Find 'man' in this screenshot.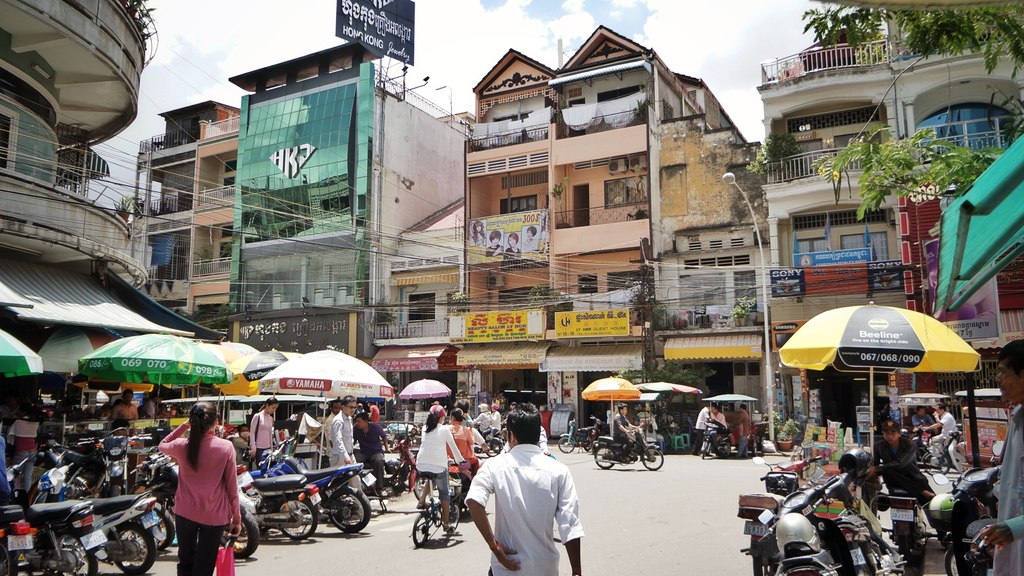
The bounding box for 'man' is BBox(474, 401, 493, 437).
